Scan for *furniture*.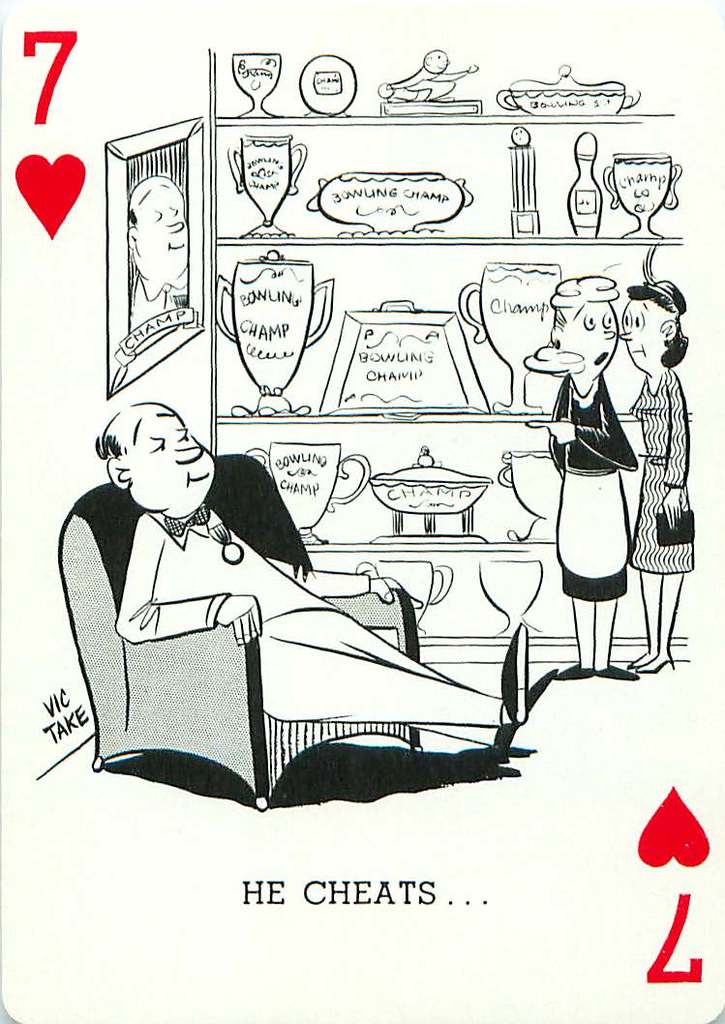
Scan result: {"x1": 54, "y1": 454, "x2": 426, "y2": 806}.
